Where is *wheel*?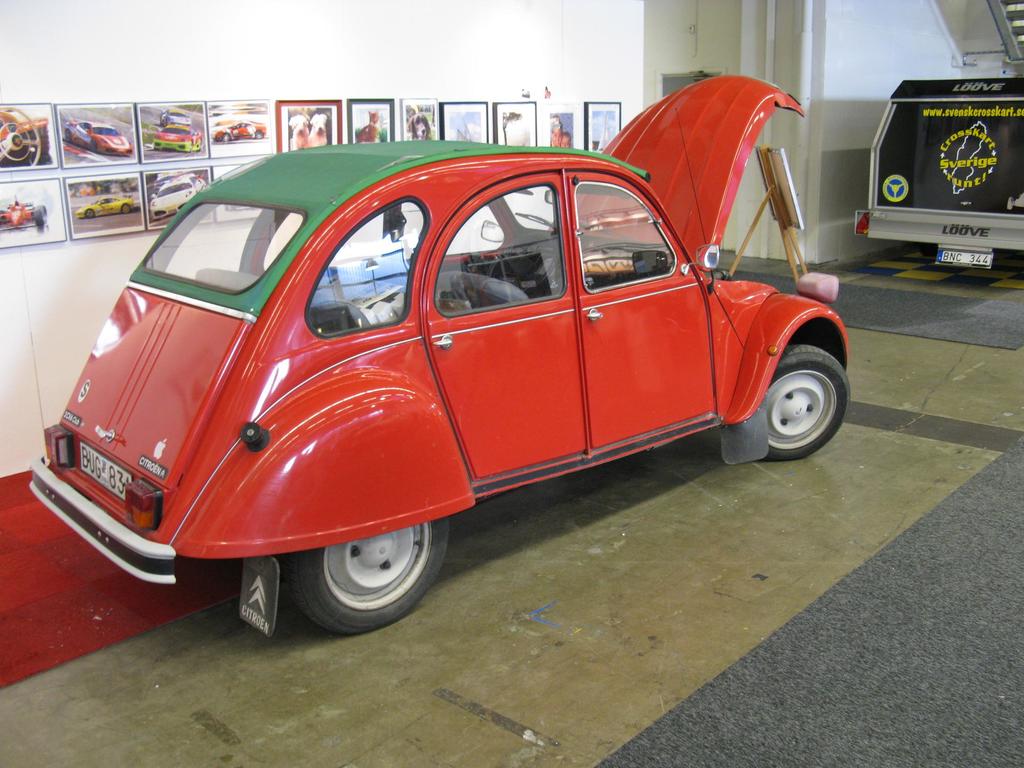
<region>83, 208, 92, 219</region>.
